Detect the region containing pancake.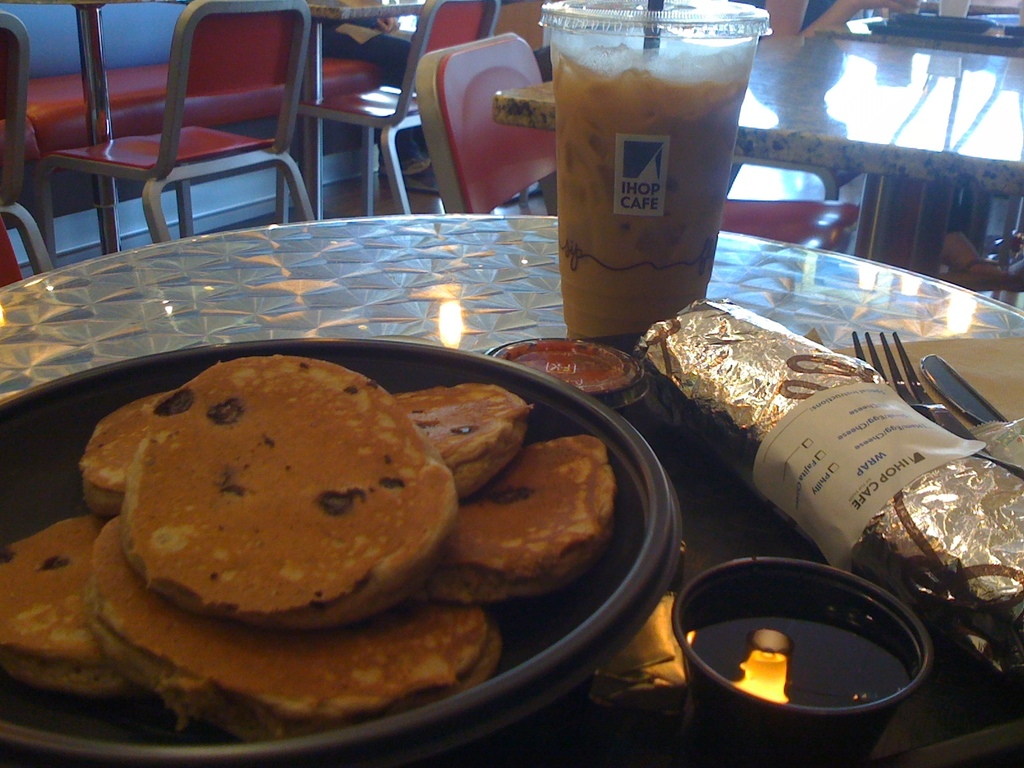
left=0, top=519, right=121, bottom=705.
